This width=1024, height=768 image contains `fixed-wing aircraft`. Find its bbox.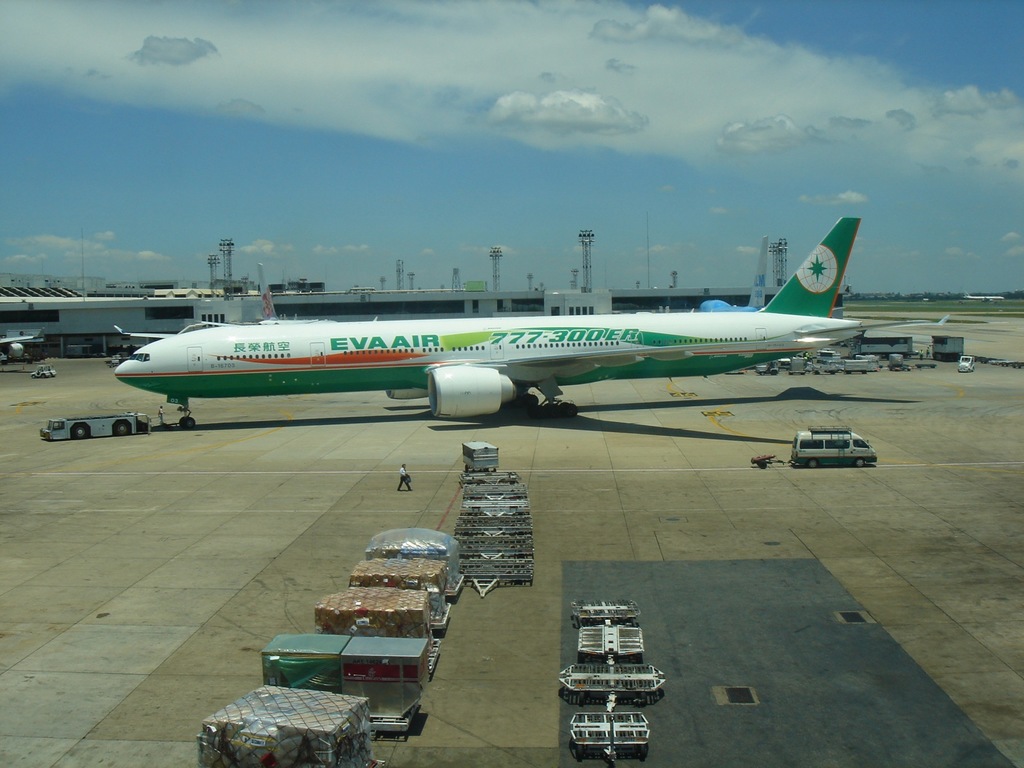
box=[109, 207, 916, 426].
